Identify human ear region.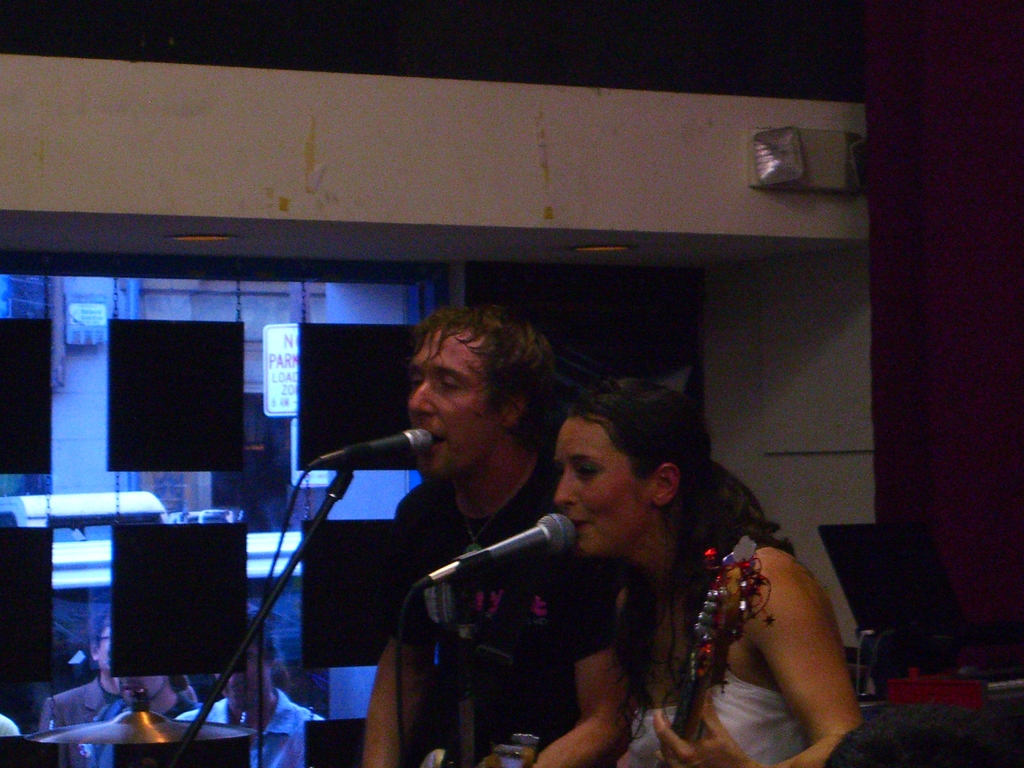
Region: box(88, 644, 97, 662).
